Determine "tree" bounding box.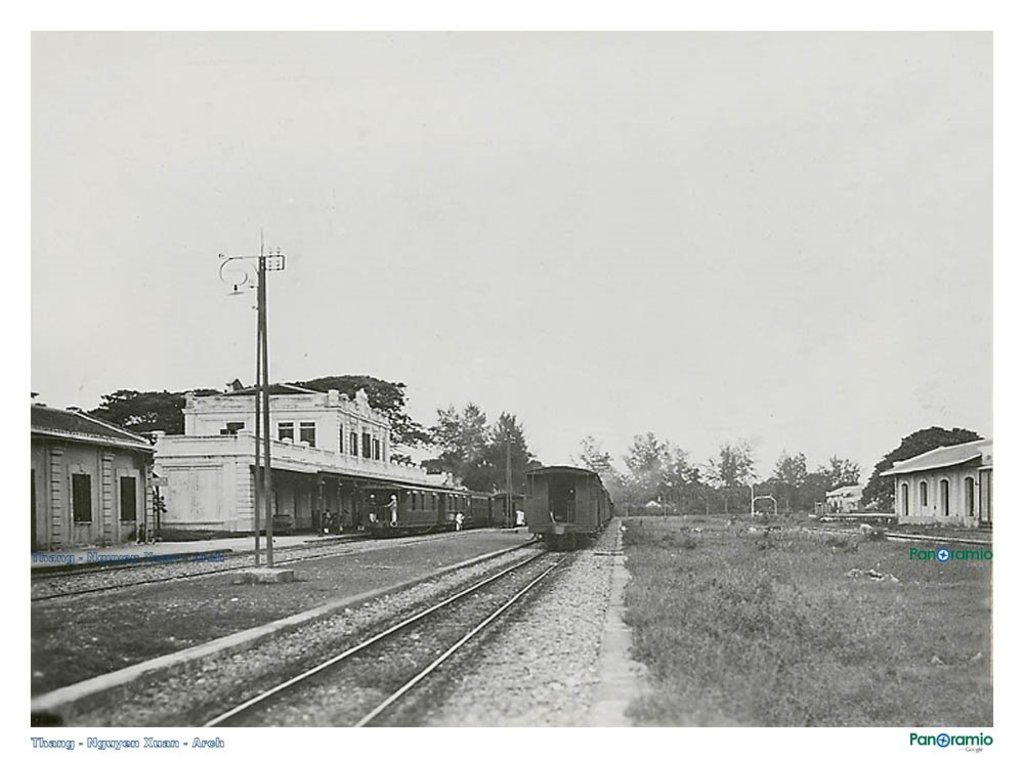
Determined: bbox=[568, 426, 608, 491].
